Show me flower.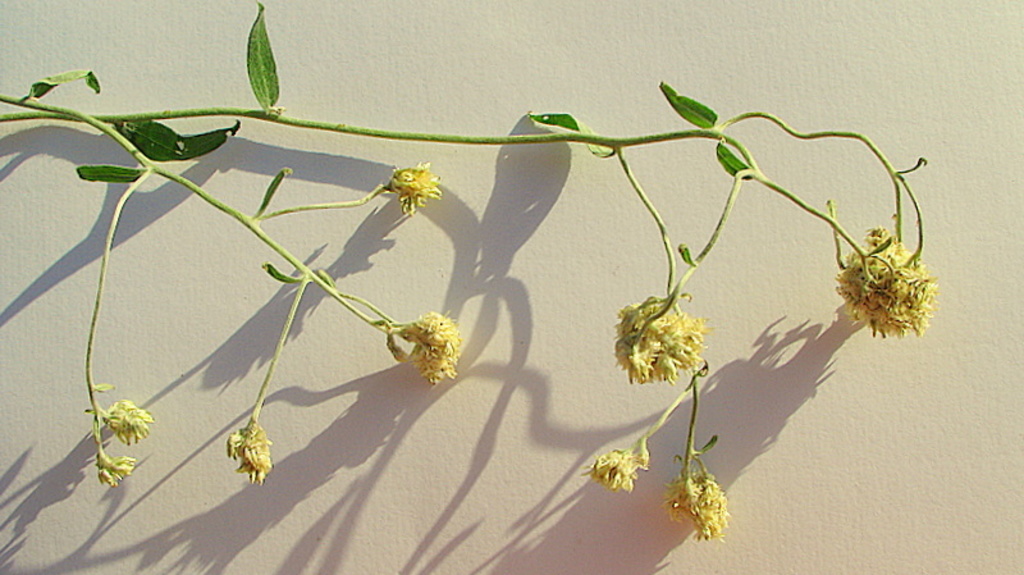
flower is here: 97,453,137,488.
